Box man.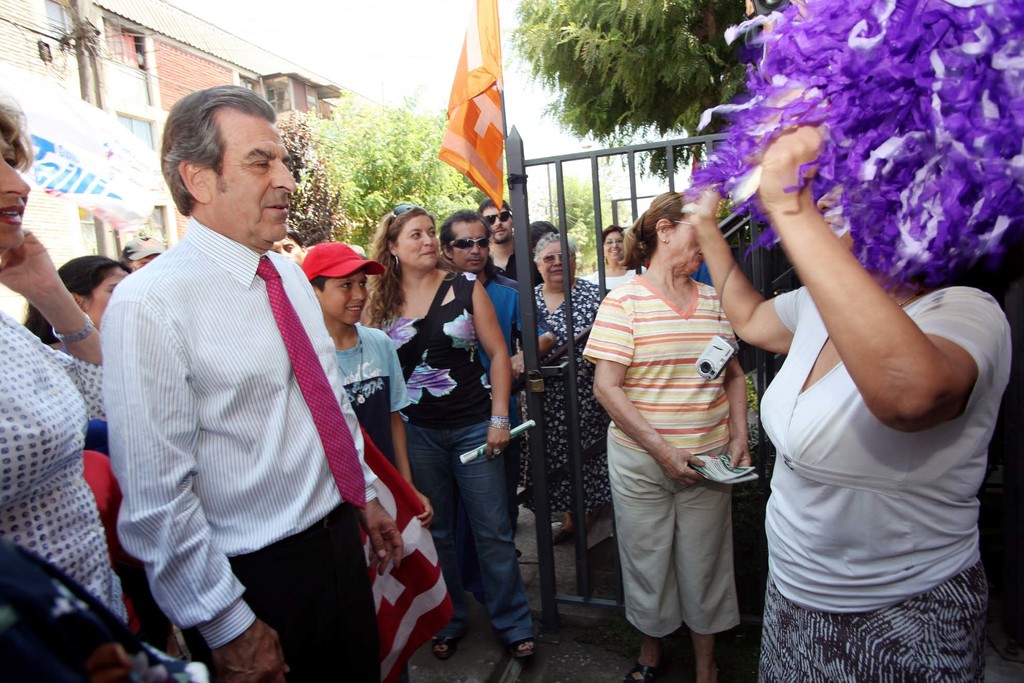
detection(100, 84, 403, 682).
